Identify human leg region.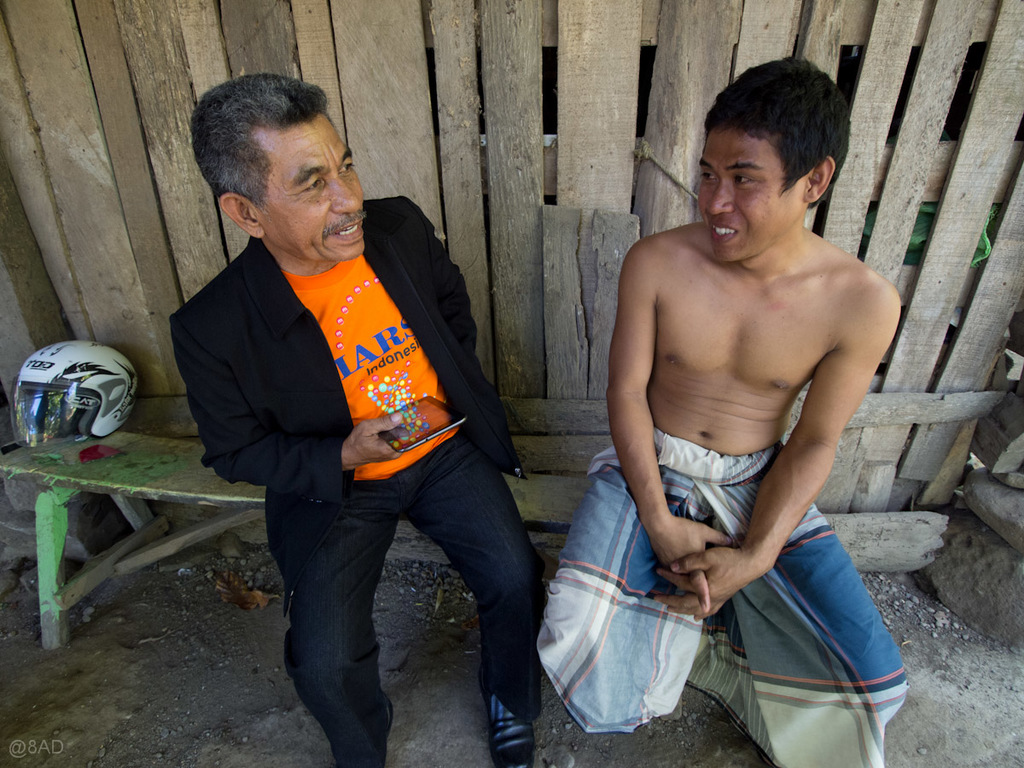
Region: x1=404, y1=421, x2=537, y2=767.
